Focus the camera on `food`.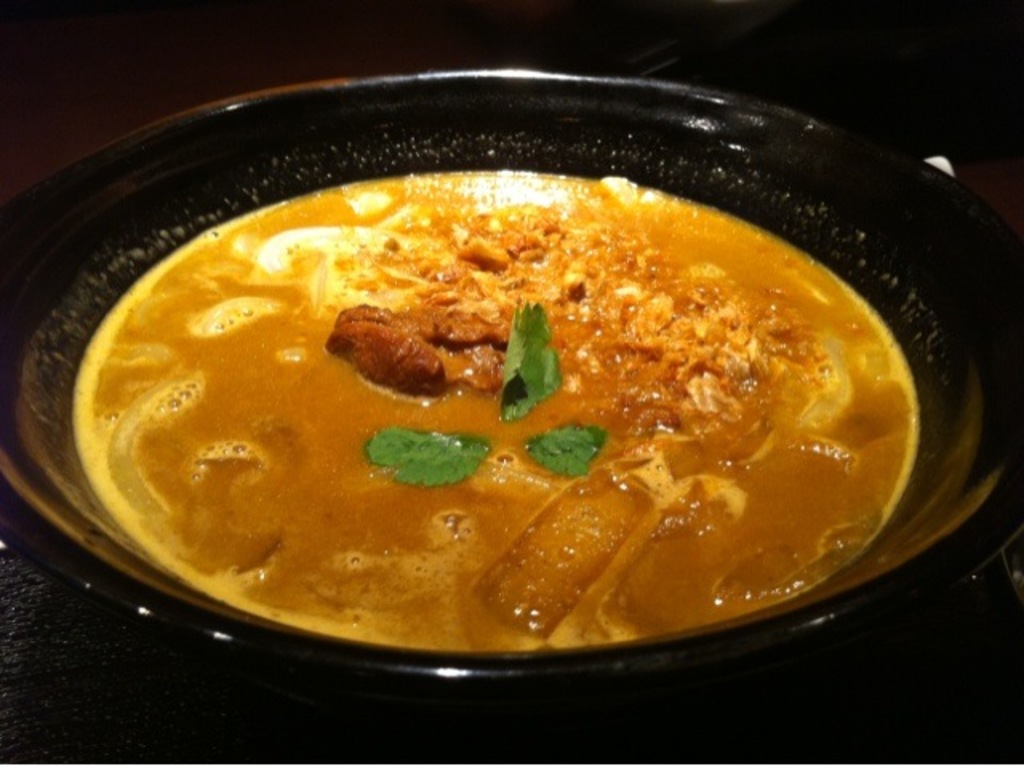
Focus region: select_region(69, 189, 976, 644).
